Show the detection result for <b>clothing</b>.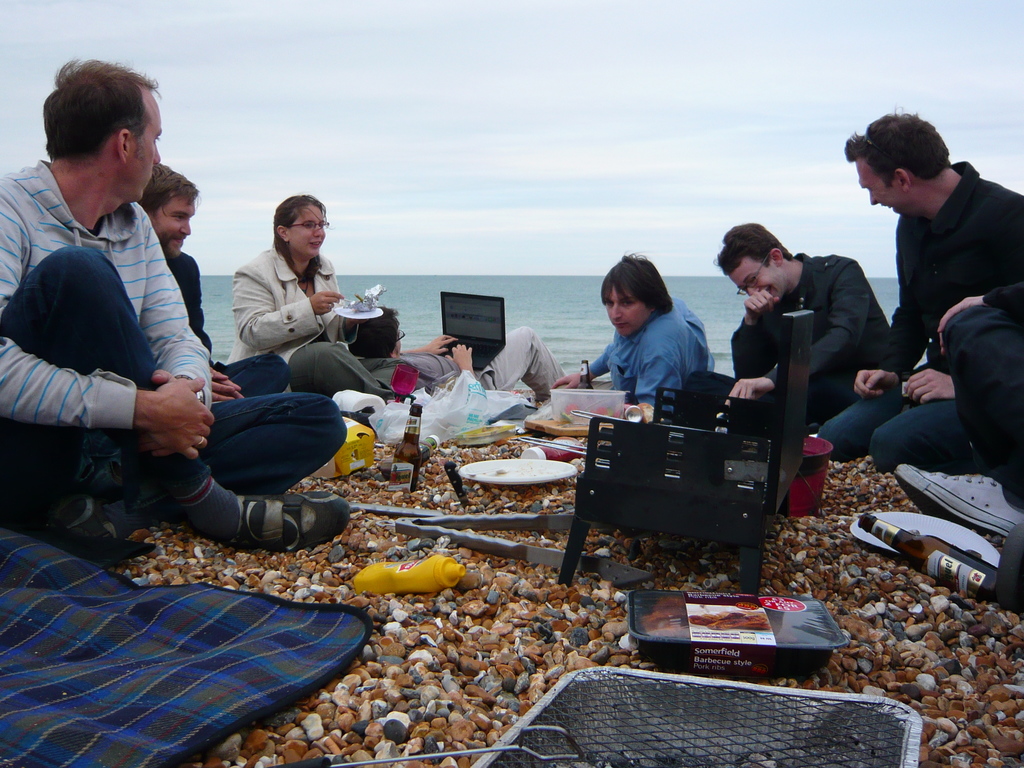
<box>367,341,582,398</box>.
